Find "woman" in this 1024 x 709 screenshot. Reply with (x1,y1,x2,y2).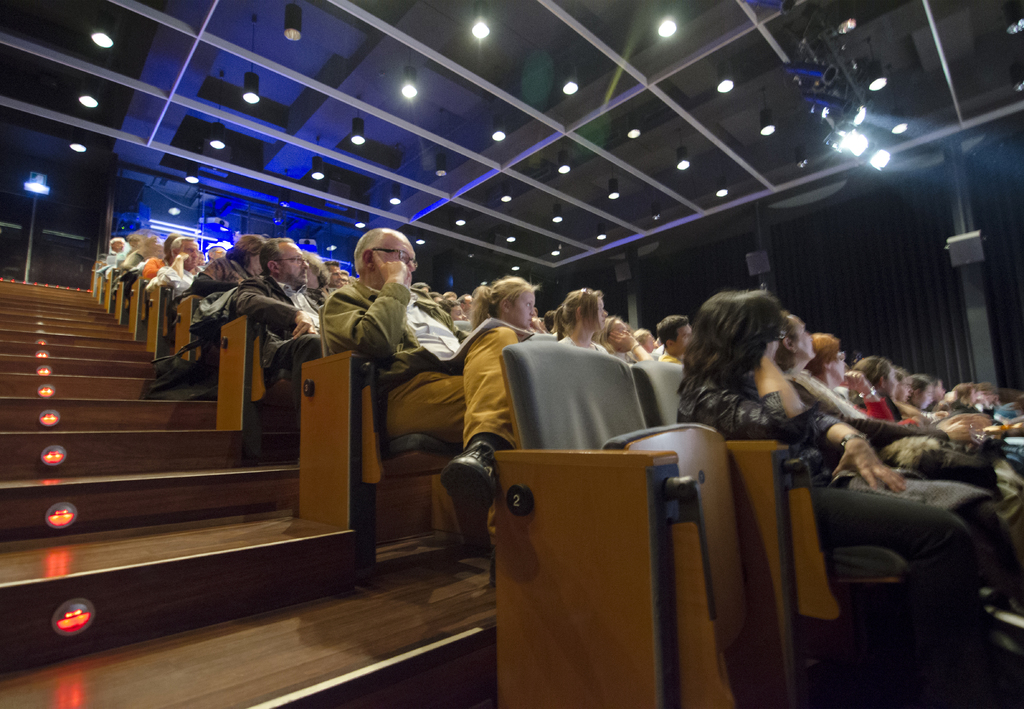
(469,274,534,339).
